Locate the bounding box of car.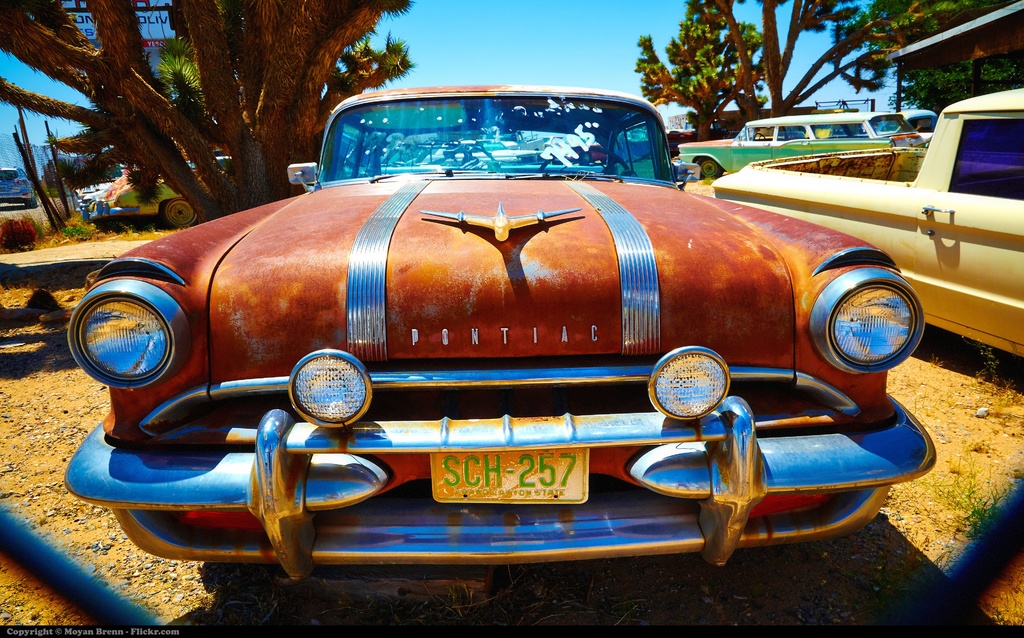
Bounding box: bbox=(433, 137, 546, 167).
